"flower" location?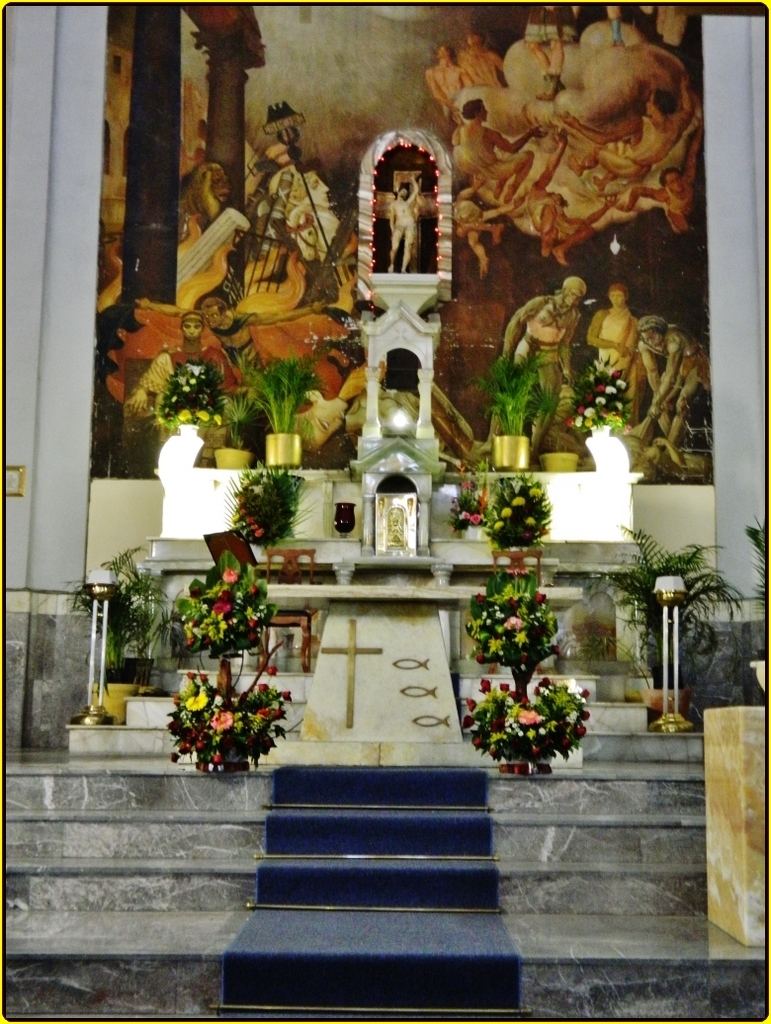
[x1=465, y1=718, x2=471, y2=725]
